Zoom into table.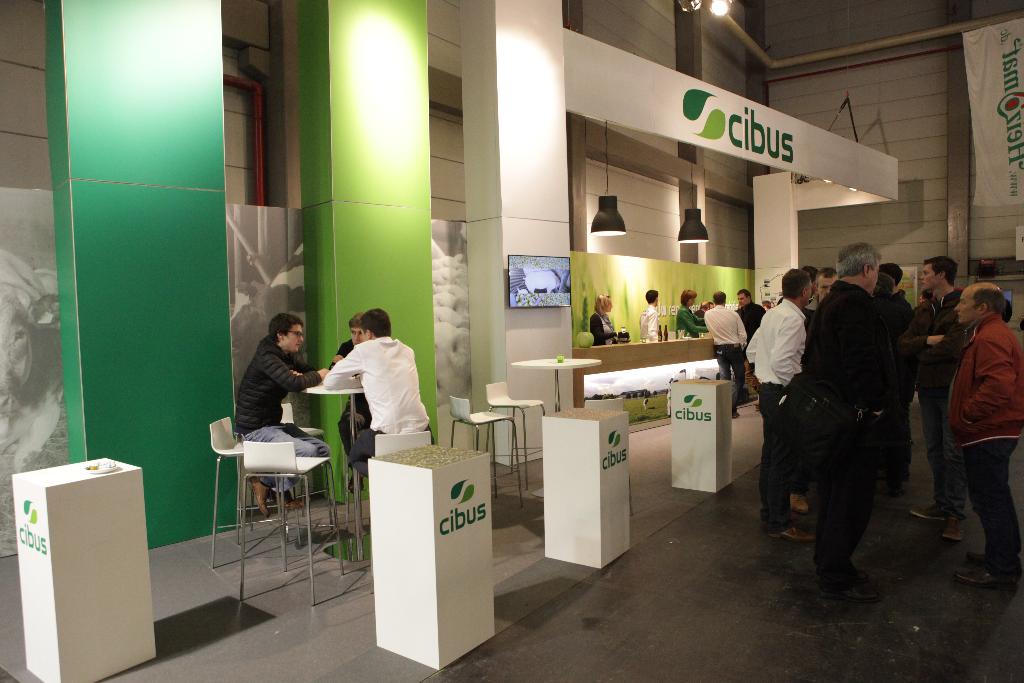
Zoom target: bbox=(516, 356, 599, 413).
